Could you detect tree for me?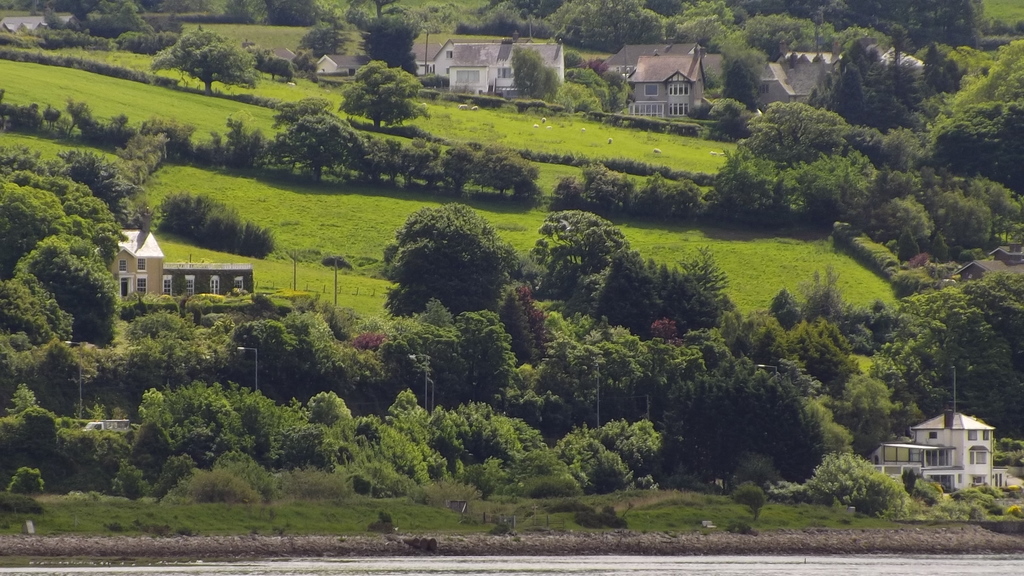
Detection result: bbox=(335, 56, 433, 121).
